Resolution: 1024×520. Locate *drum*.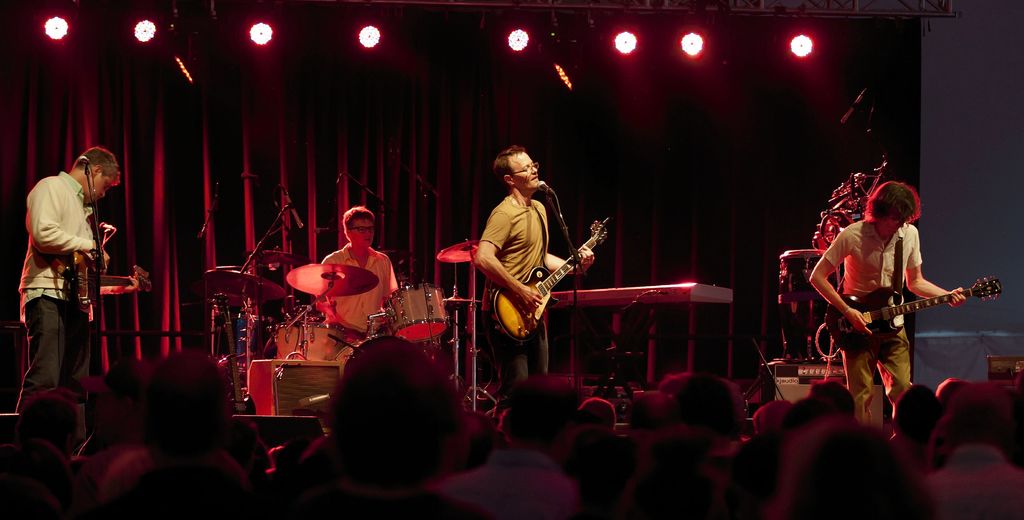
locate(383, 281, 465, 339).
